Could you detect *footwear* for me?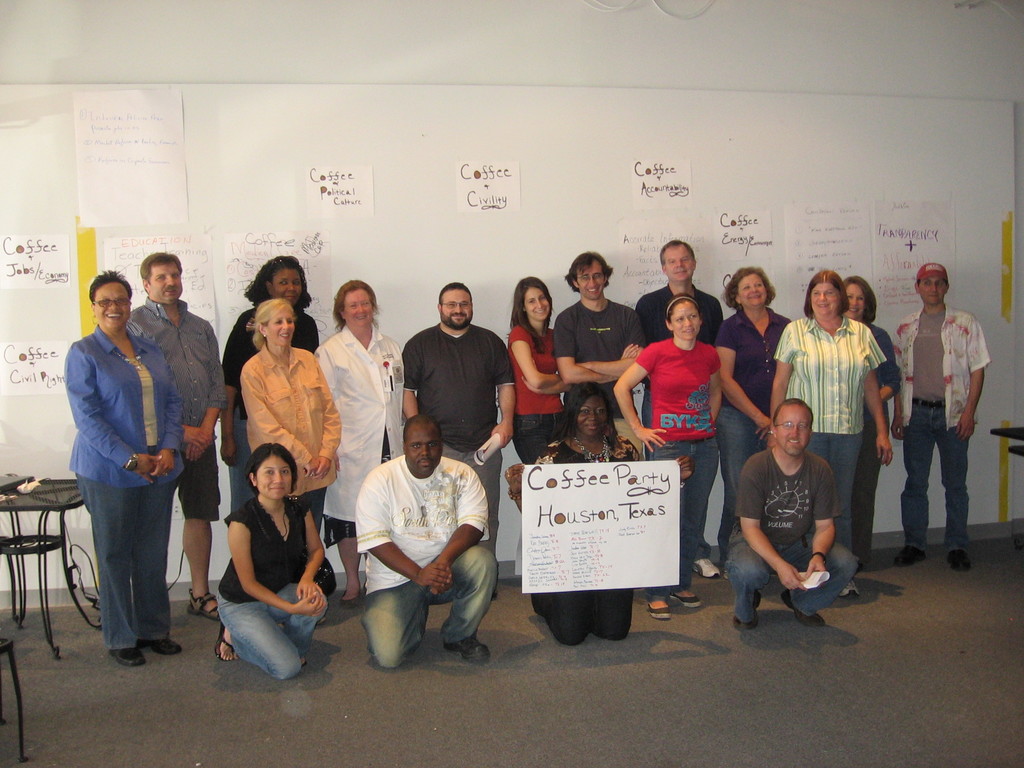
Detection result: BBox(673, 589, 700, 607).
